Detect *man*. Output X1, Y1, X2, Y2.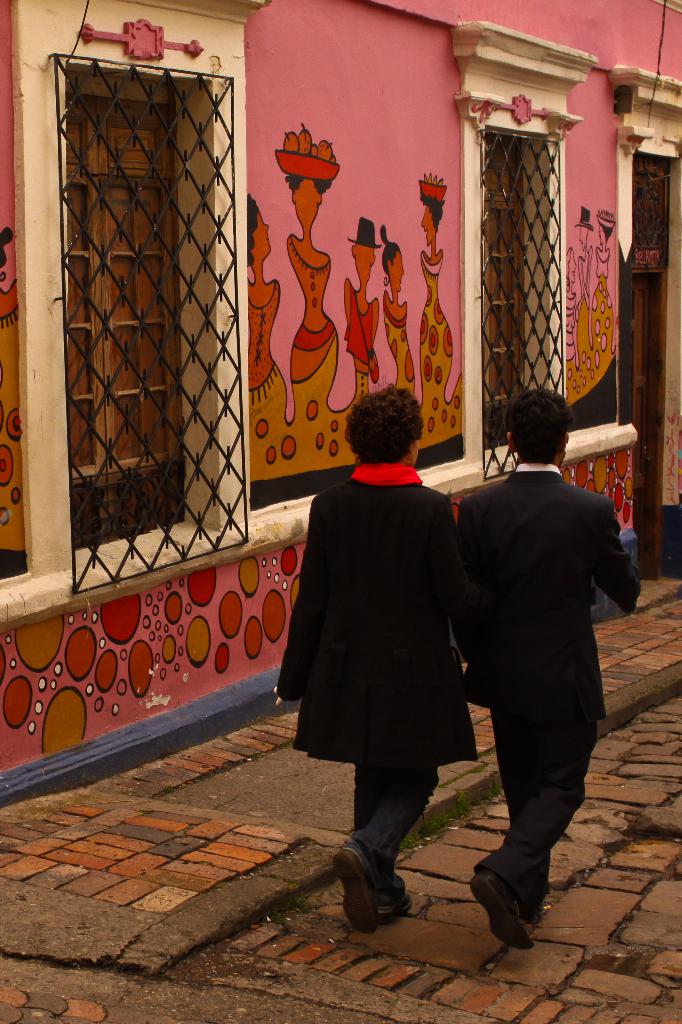
445, 372, 641, 939.
